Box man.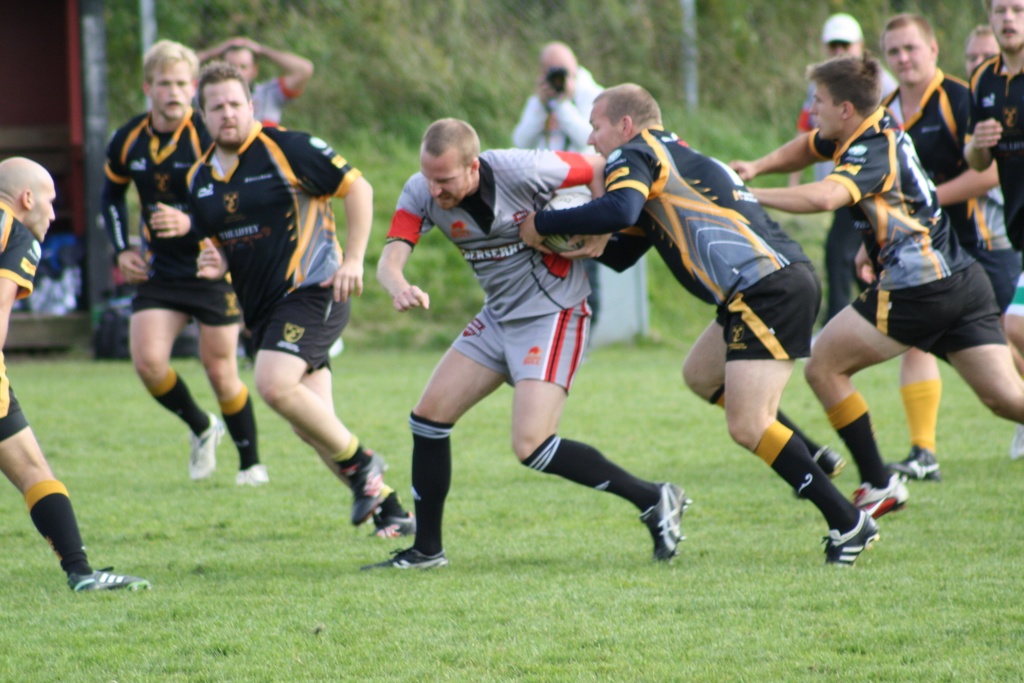
x1=876 y1=12 x2=998 y2=482.
